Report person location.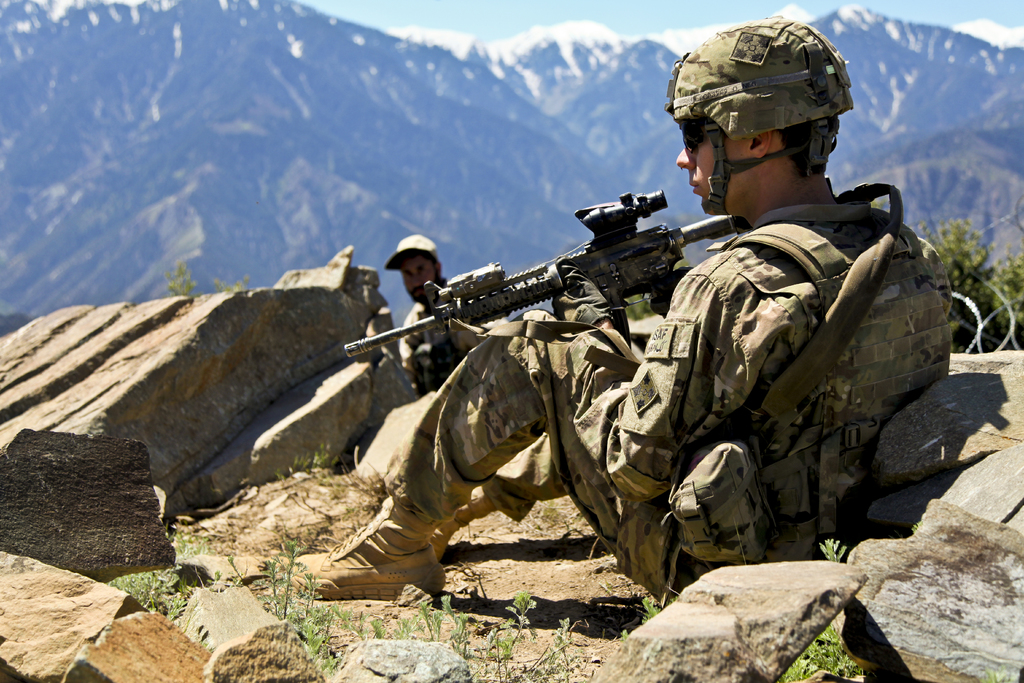
Report: x1=376 y1=231 x2=517 y2=386.
